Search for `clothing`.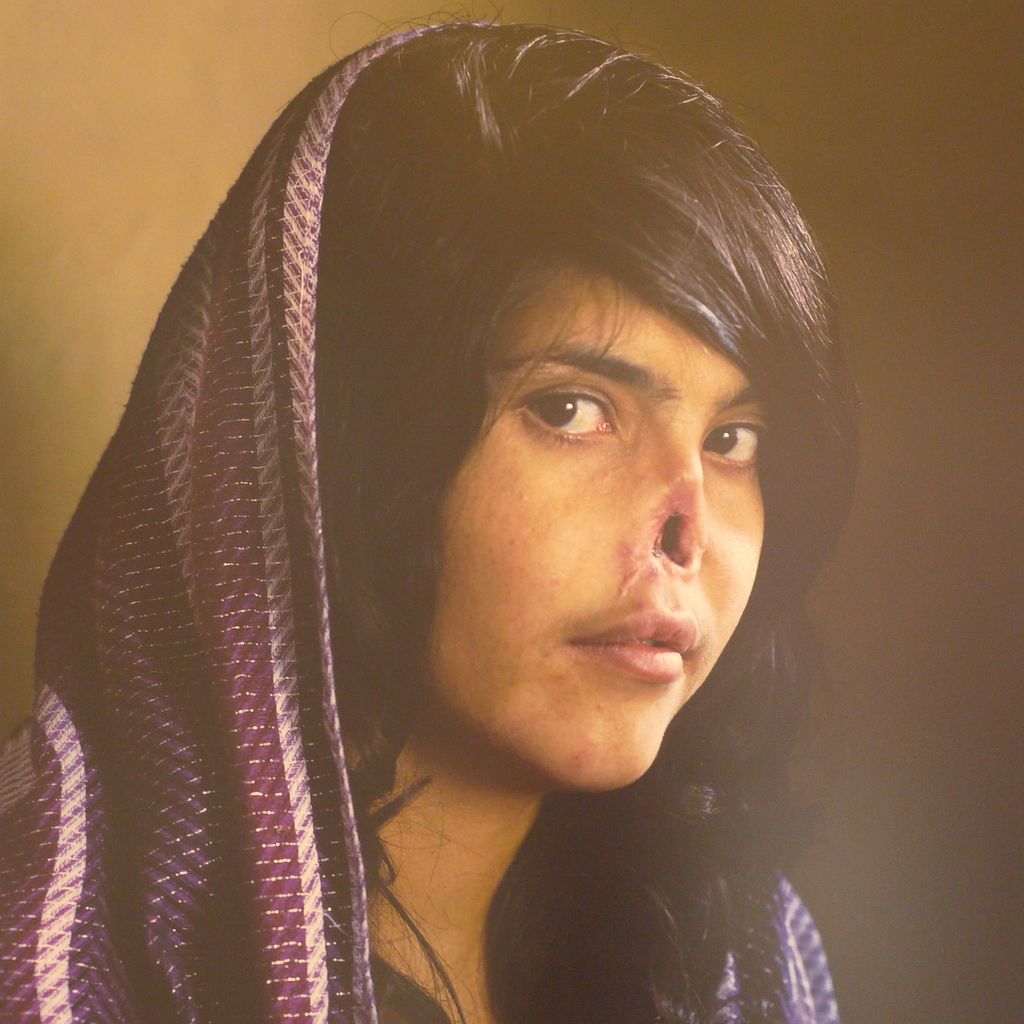
Found at left=3, top=12, right=853, bottom=1023.
